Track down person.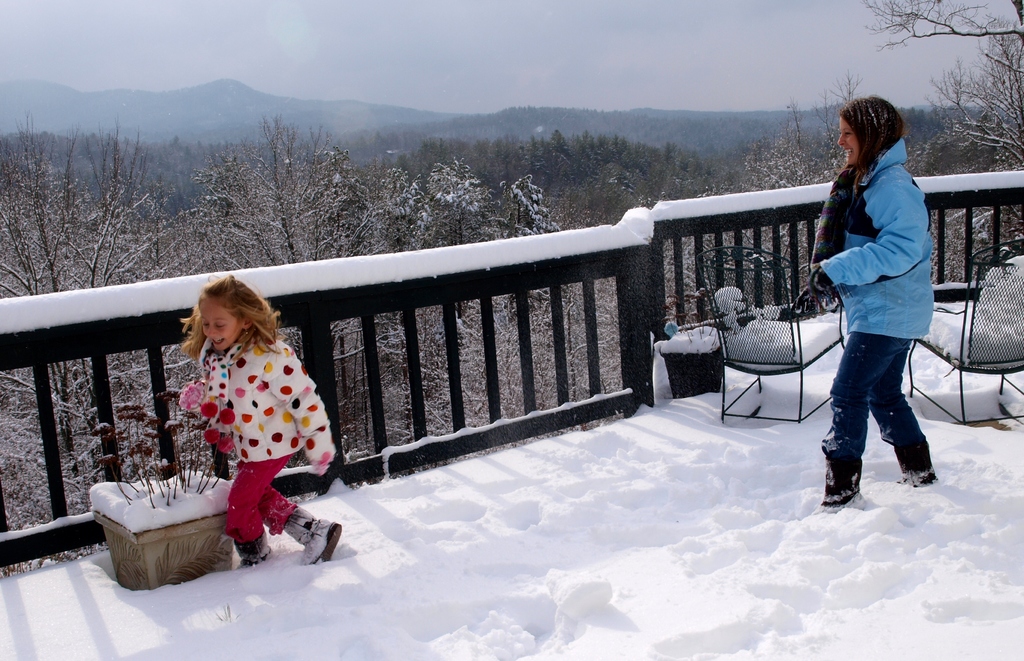
Tracked to left=813, top=74, right=945, bottom=557.
